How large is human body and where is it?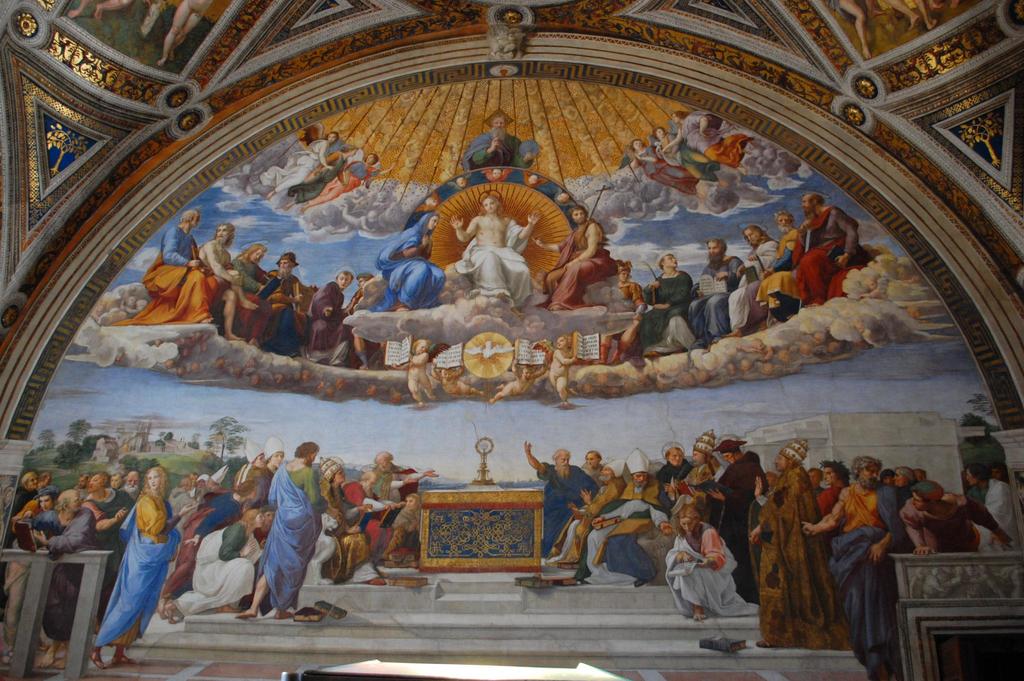
Bounding box: BBox(450, 213, 544, 318).
